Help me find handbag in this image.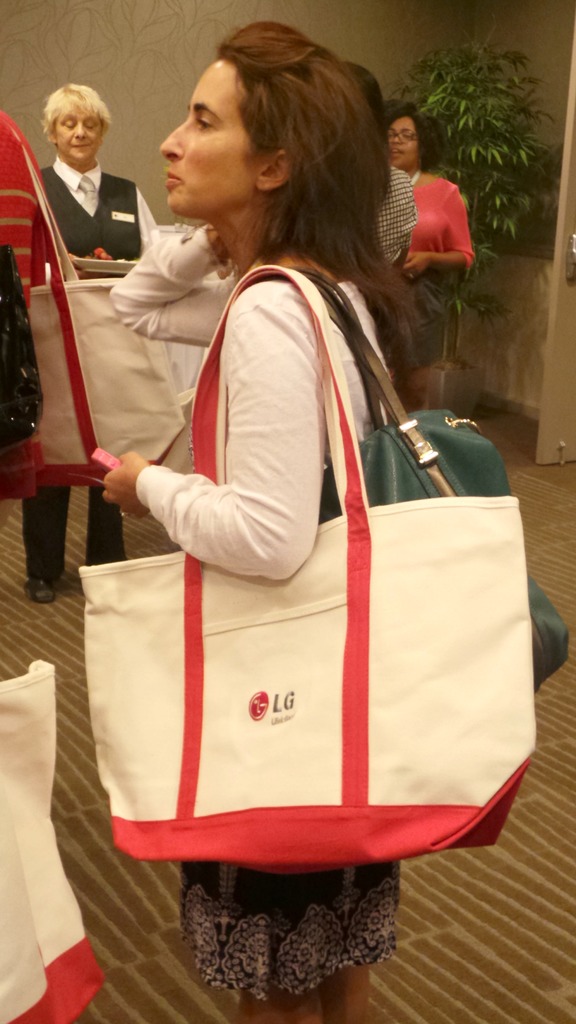
Found it: region(243, 267, 569, 684).
